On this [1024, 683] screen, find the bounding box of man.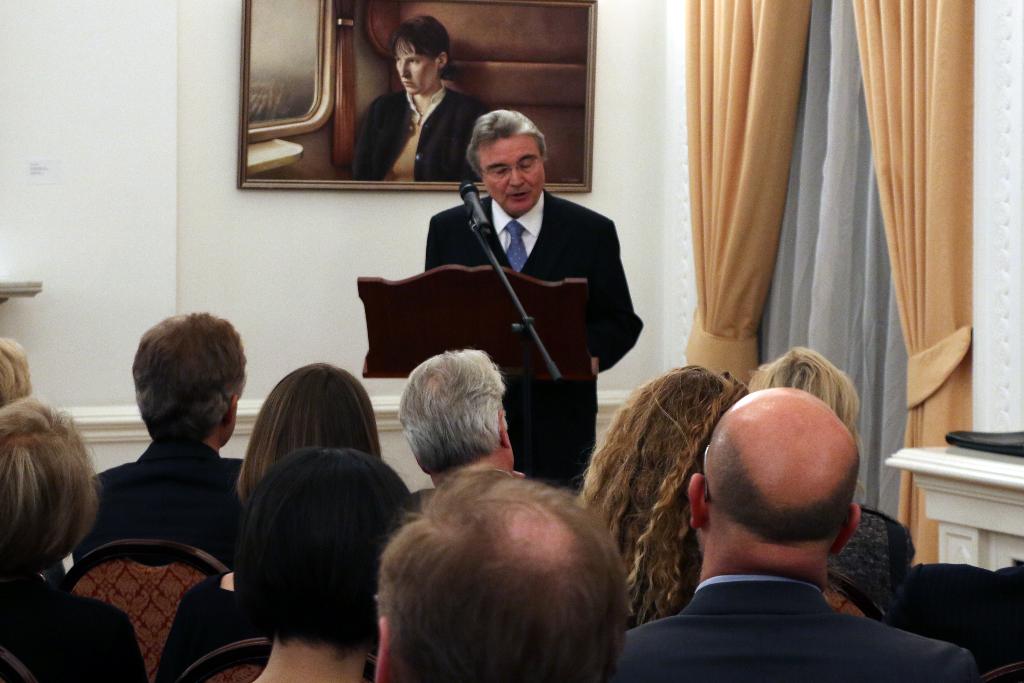
Bounding box: (426,112,645,491).
